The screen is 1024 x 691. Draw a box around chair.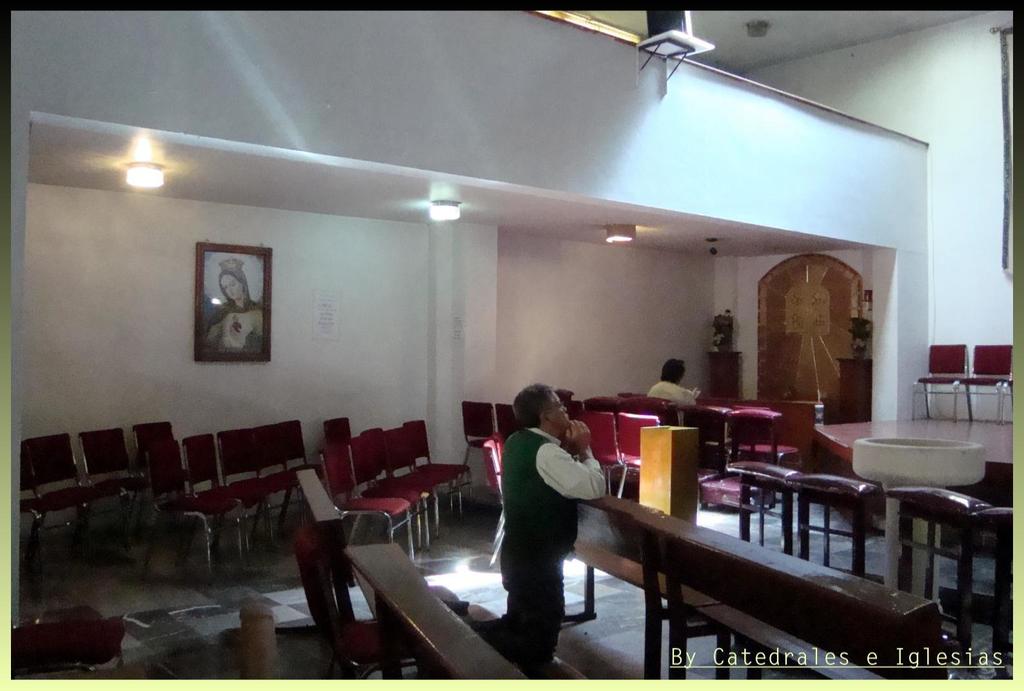
BBox(346, 434, 424, 555).
